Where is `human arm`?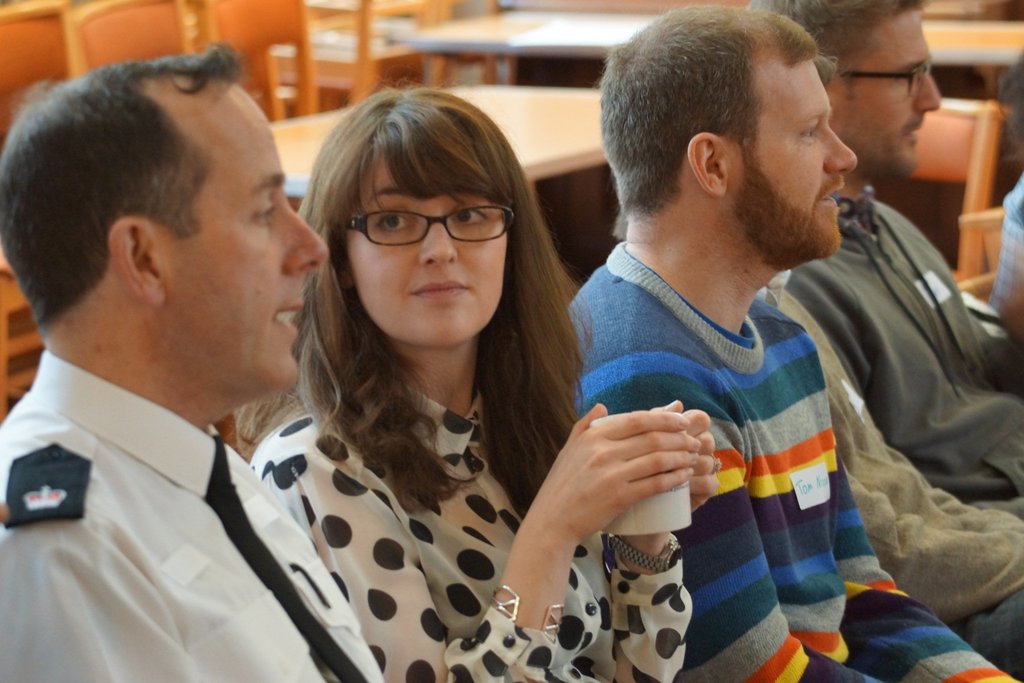
575/303/869/682.
